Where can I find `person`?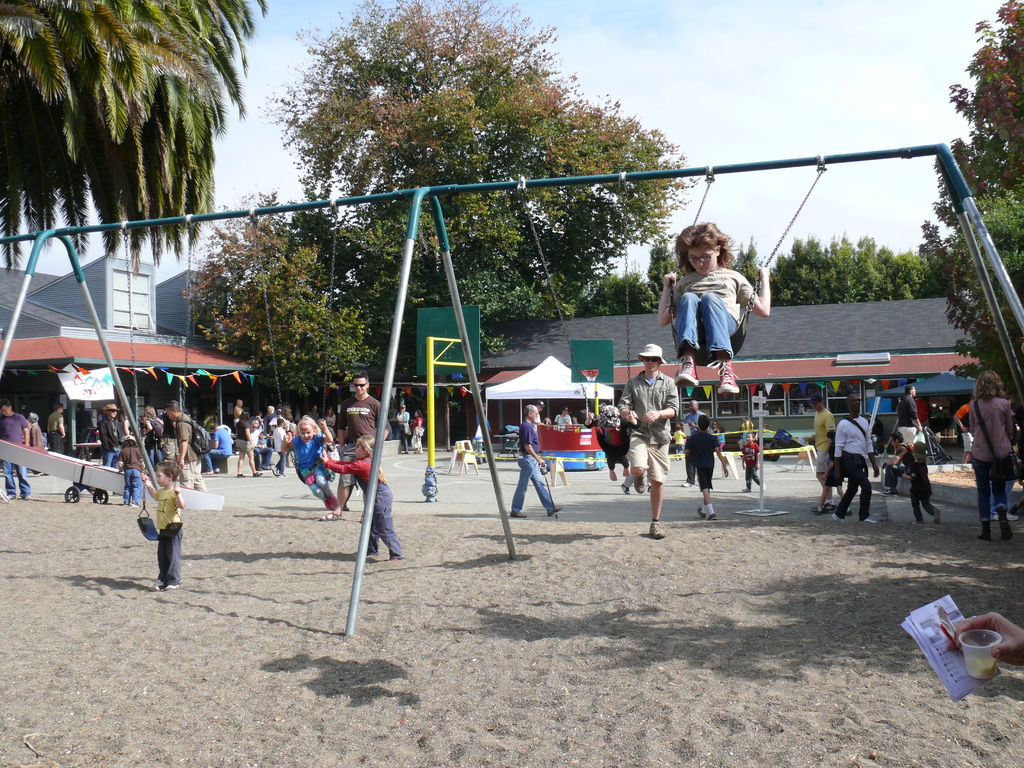
You can find it at 41/402/68/456.
